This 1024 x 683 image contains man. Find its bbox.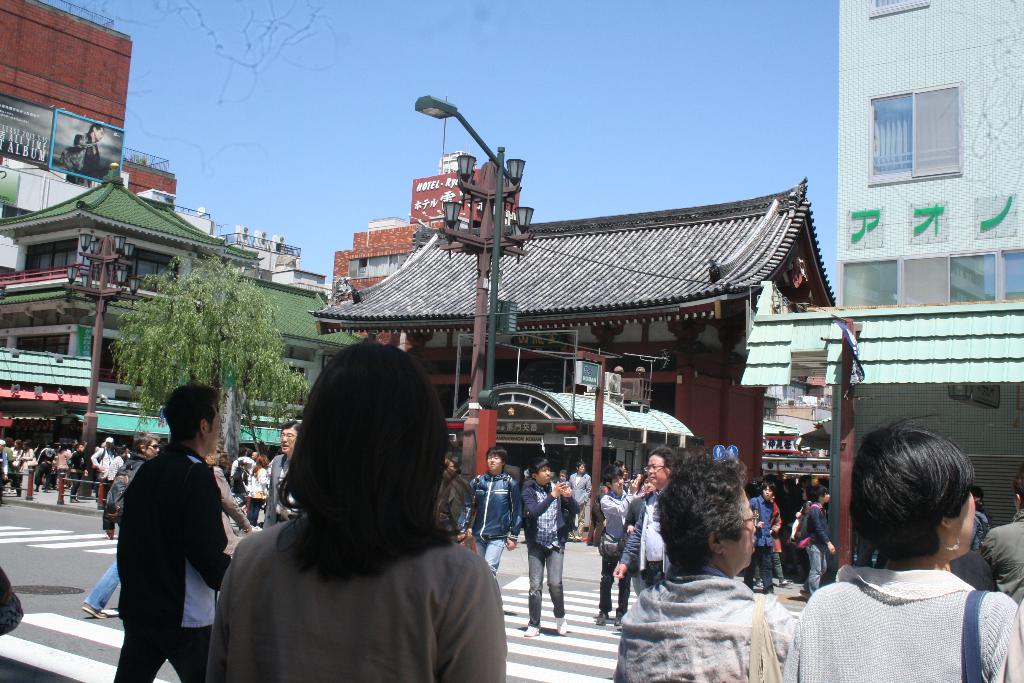
region(519, 460, 578, 633).
